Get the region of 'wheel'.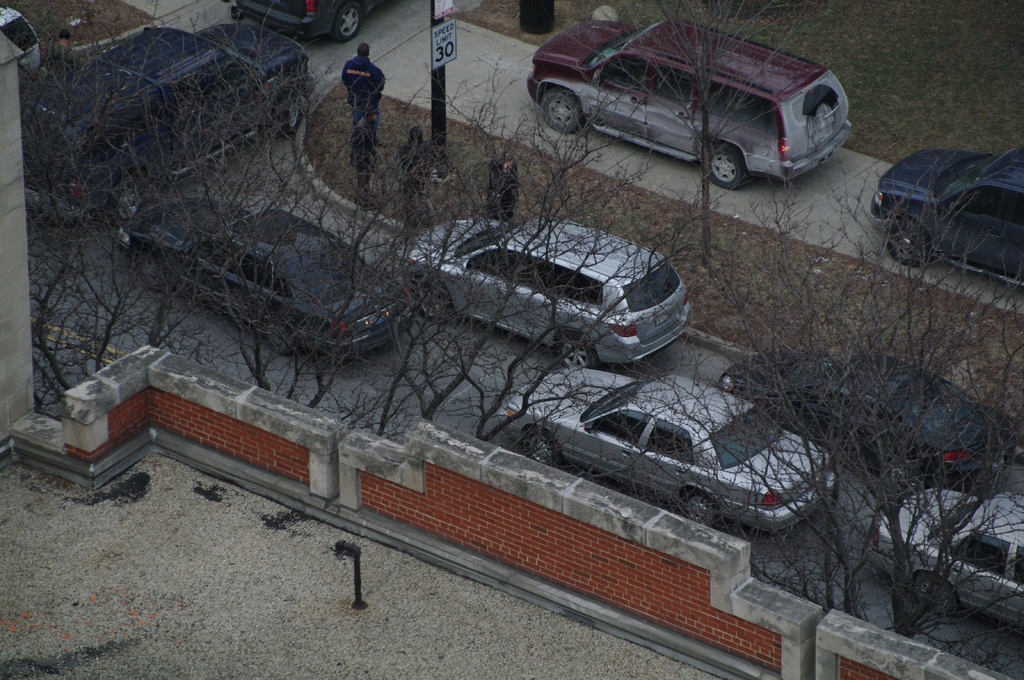
(539,91,581,136).
